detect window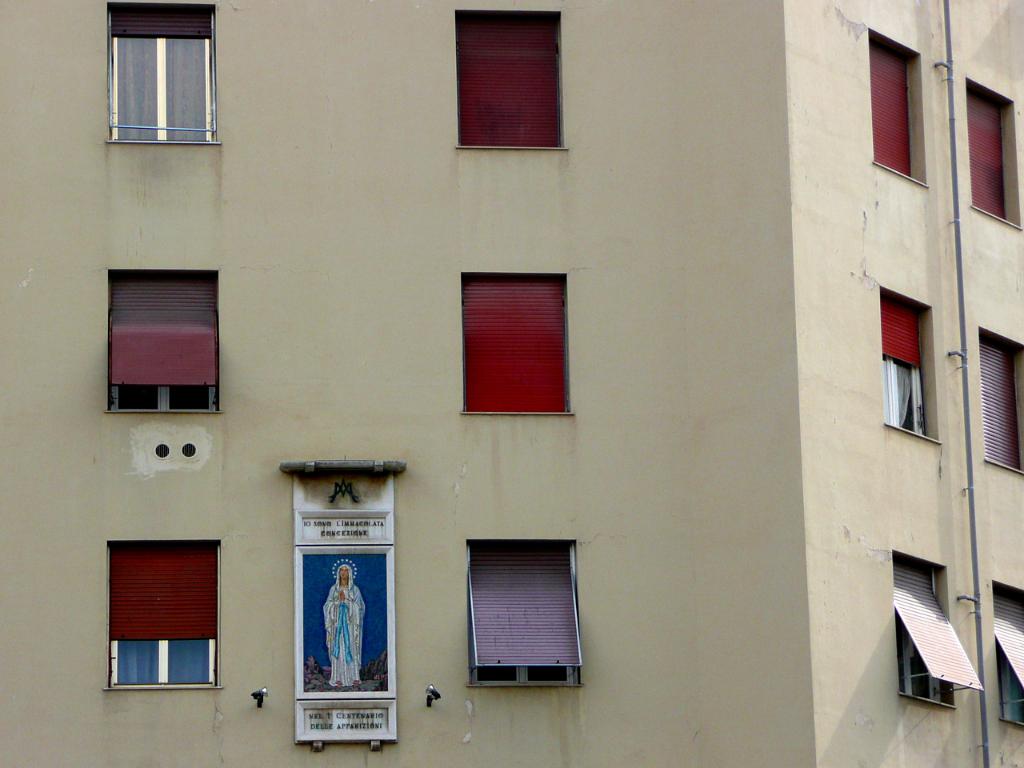
[x1=445, y1=6, x2=575, y2=156]
